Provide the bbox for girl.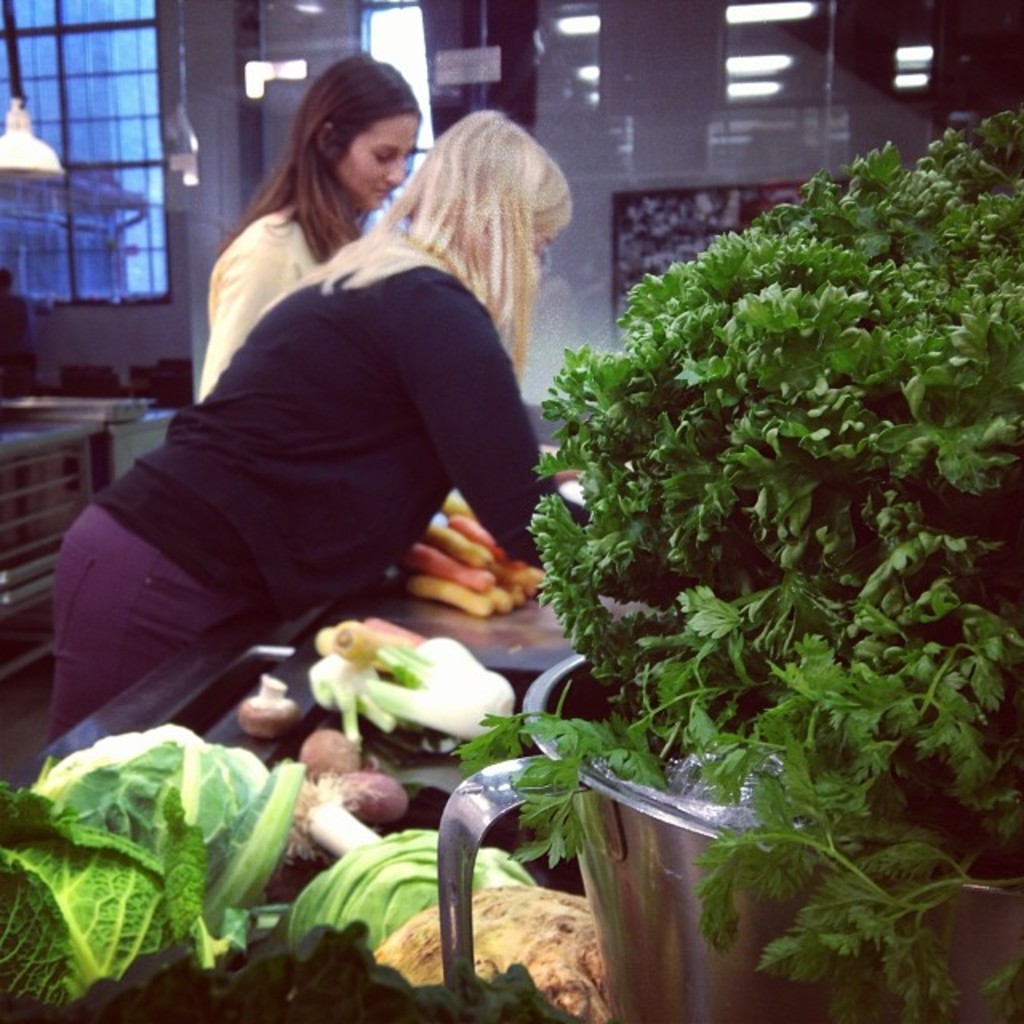
{"left": 181, "top": 48, "right": 421, "bottom": 408}.
